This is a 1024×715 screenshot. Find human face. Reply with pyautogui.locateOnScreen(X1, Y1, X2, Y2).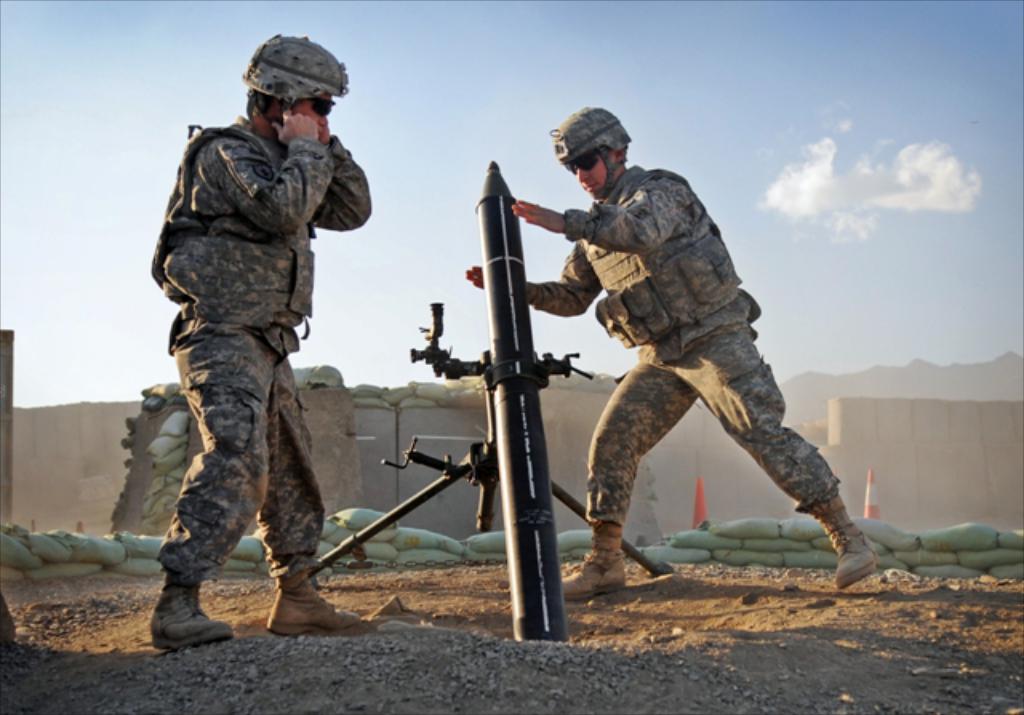
pyautogui.locateOnScreen(296, 94, 328, 131).
